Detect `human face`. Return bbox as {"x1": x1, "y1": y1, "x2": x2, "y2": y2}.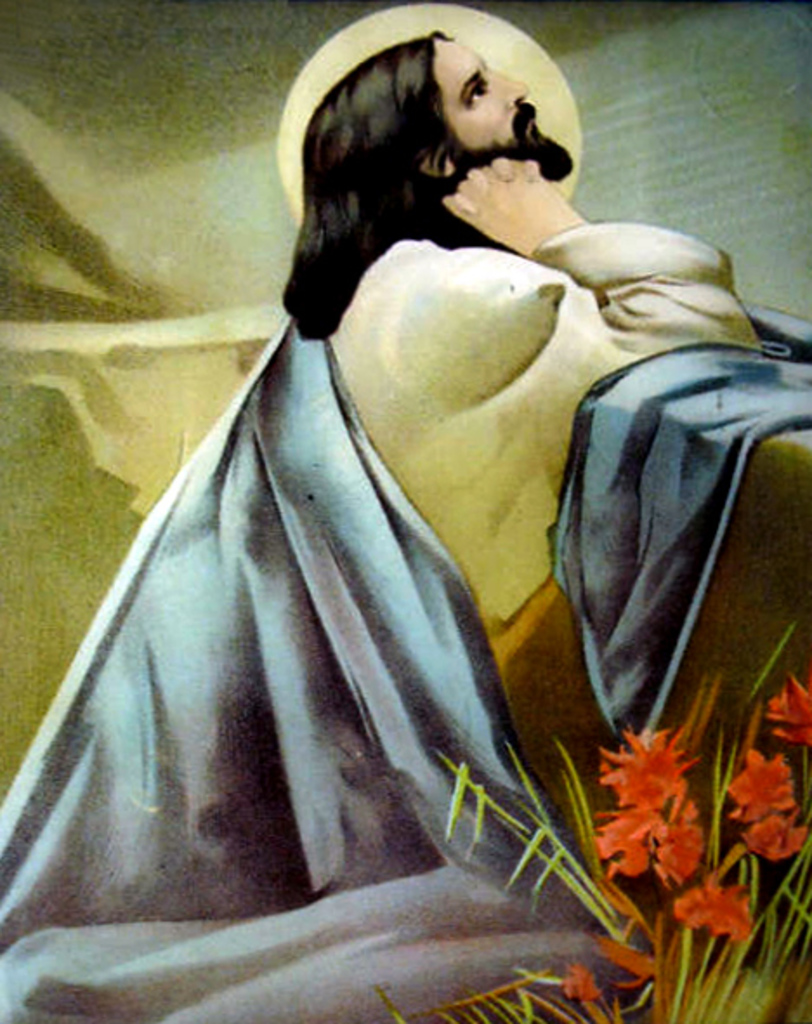
{"x1": 432, "y1": 38, "x2": 576, "y2": 184}.
